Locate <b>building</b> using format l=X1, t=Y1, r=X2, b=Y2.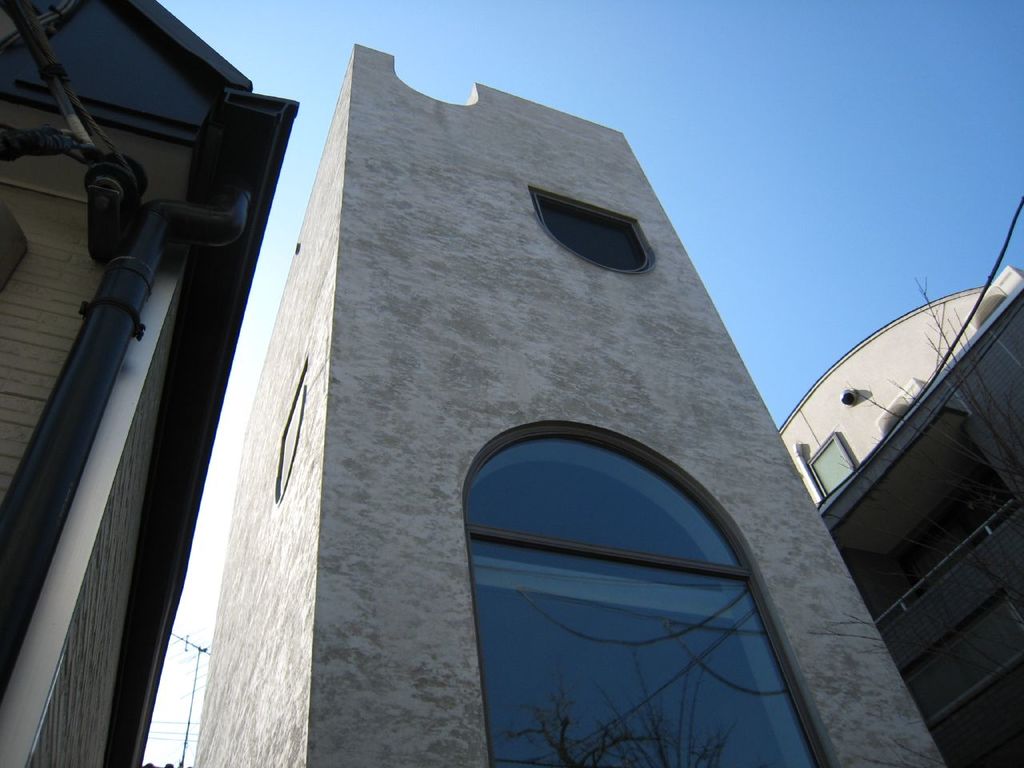
l=773, t=268, r=1023, b=767.
